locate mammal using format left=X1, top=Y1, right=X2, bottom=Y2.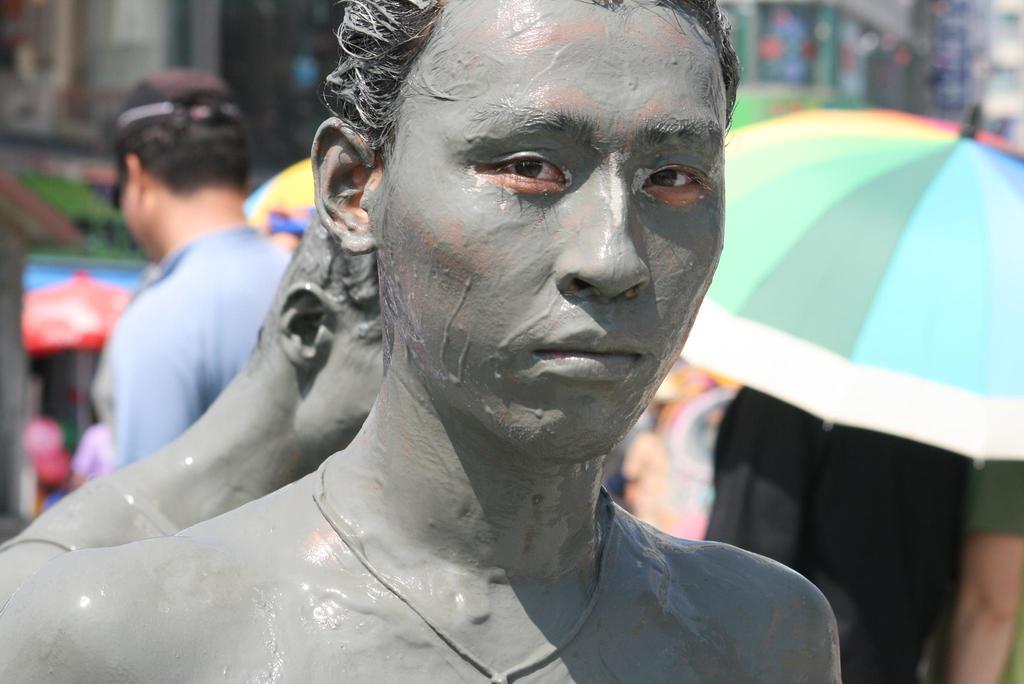
left=56, top=6, right=855, bottom=683.
